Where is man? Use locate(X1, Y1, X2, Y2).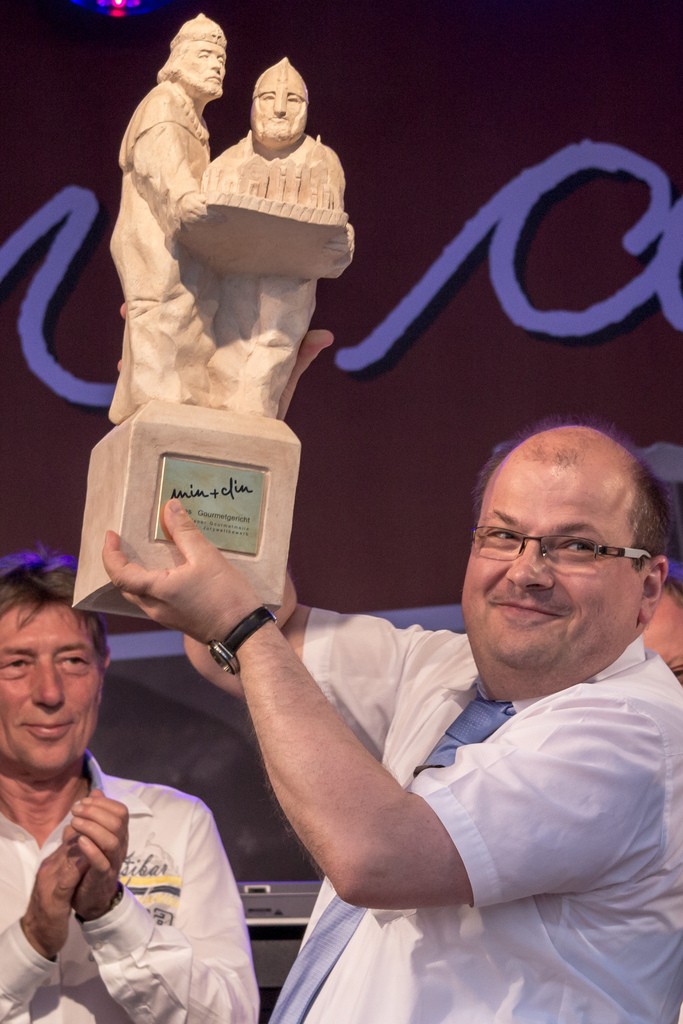
locate(99, 419, 682, 1023).
